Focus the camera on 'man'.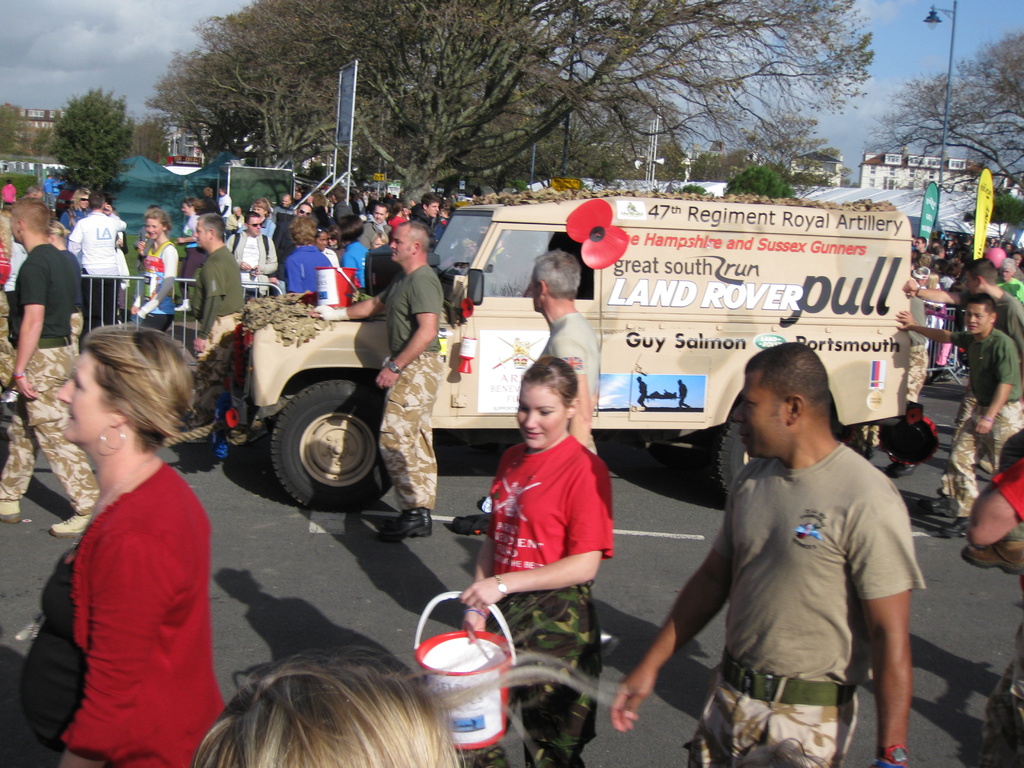
Focus region: Rect(940, 298, 1023, 545).
